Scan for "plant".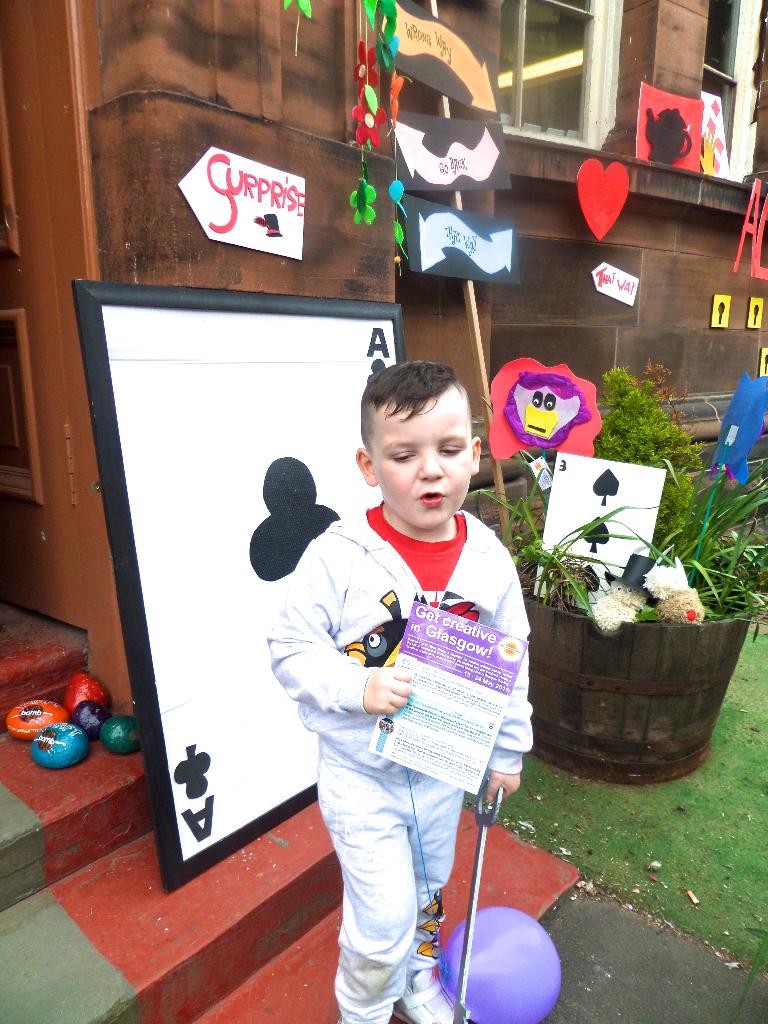
Scan result: 529,623,767,993.
